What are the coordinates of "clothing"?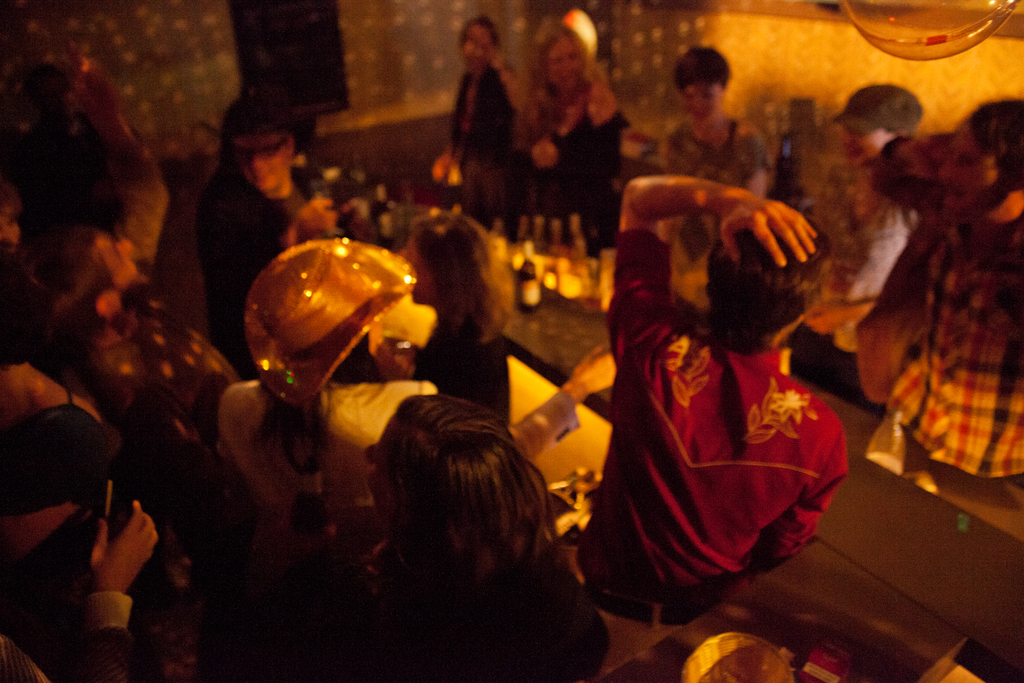
<region>294, 548, 598, 682</region>.
